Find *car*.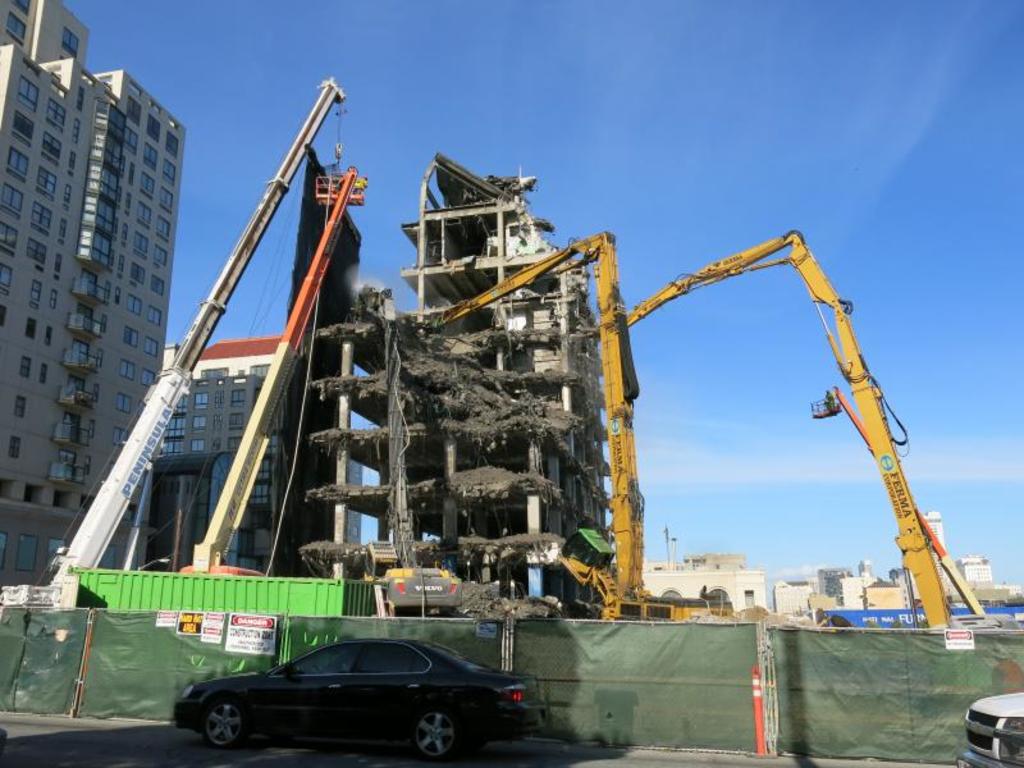
{"left": 956, "top": 690, "right": 1023, "bottom": 765}.
